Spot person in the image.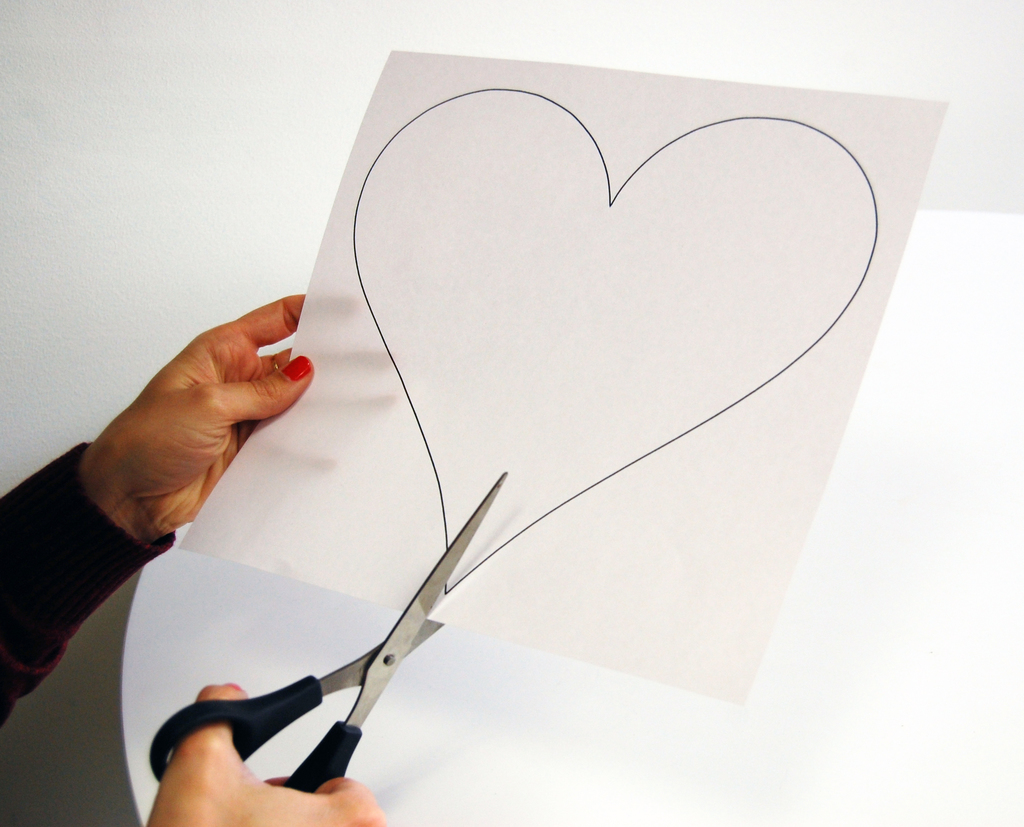
person found at bbox=[0, 287, 399, 826].
